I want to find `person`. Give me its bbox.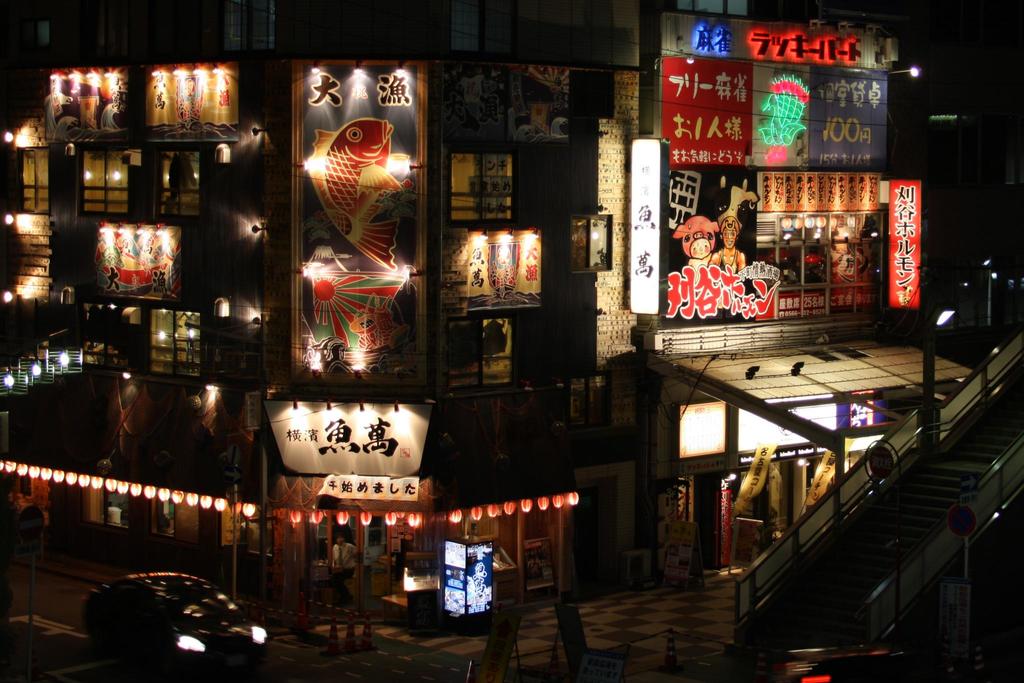
bbox(325, 534, 364, 606).
